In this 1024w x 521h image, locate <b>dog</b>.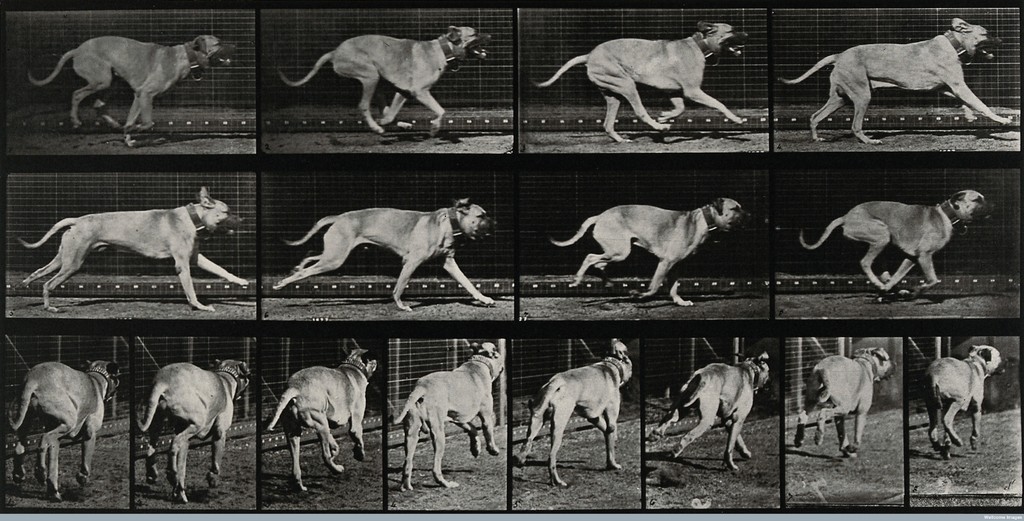
Bounding box: box(650, 353, 771, 476).
